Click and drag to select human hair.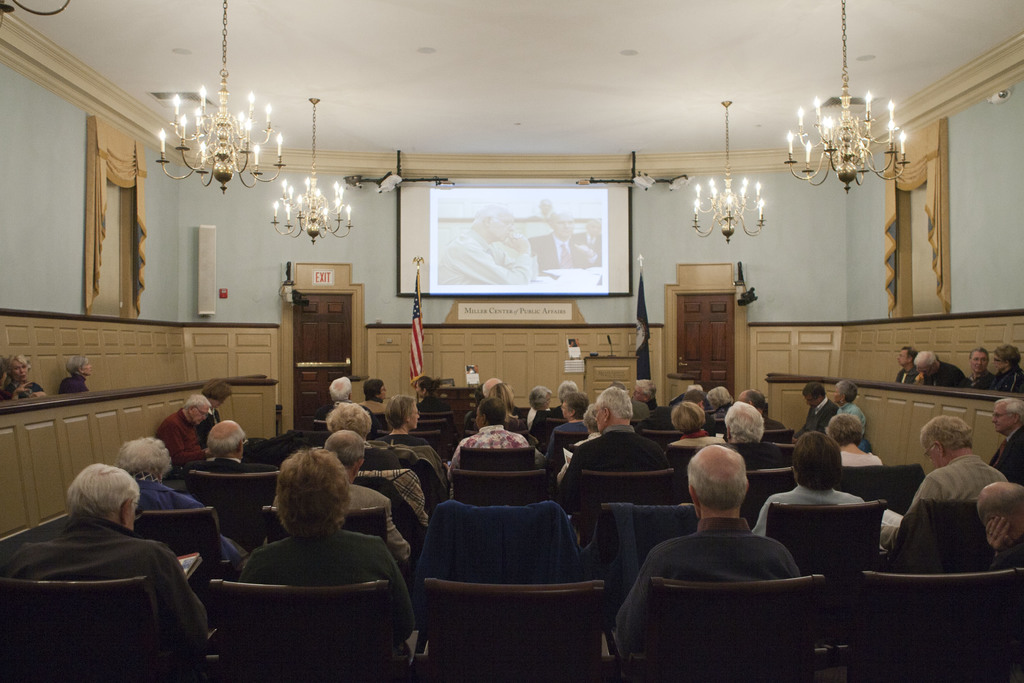
Selection: [913,350,941,368].
